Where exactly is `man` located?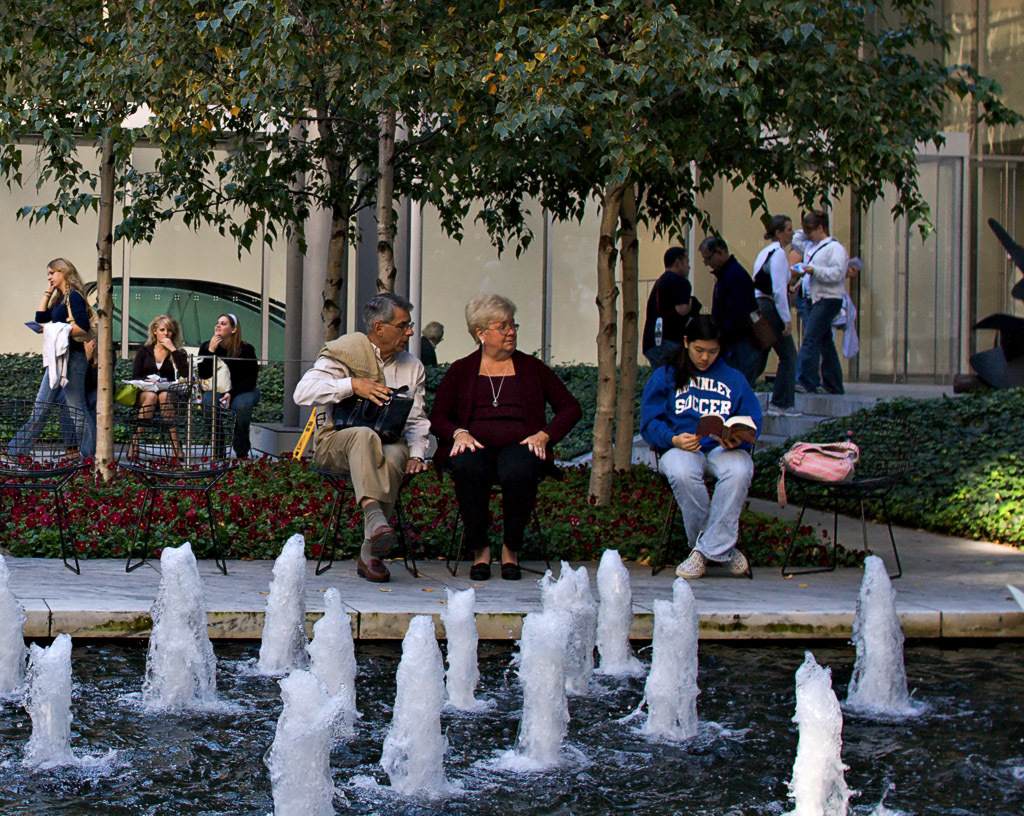
Its bounding box is pyautogui.locateOnScreen(287, 294, 430, 585).
